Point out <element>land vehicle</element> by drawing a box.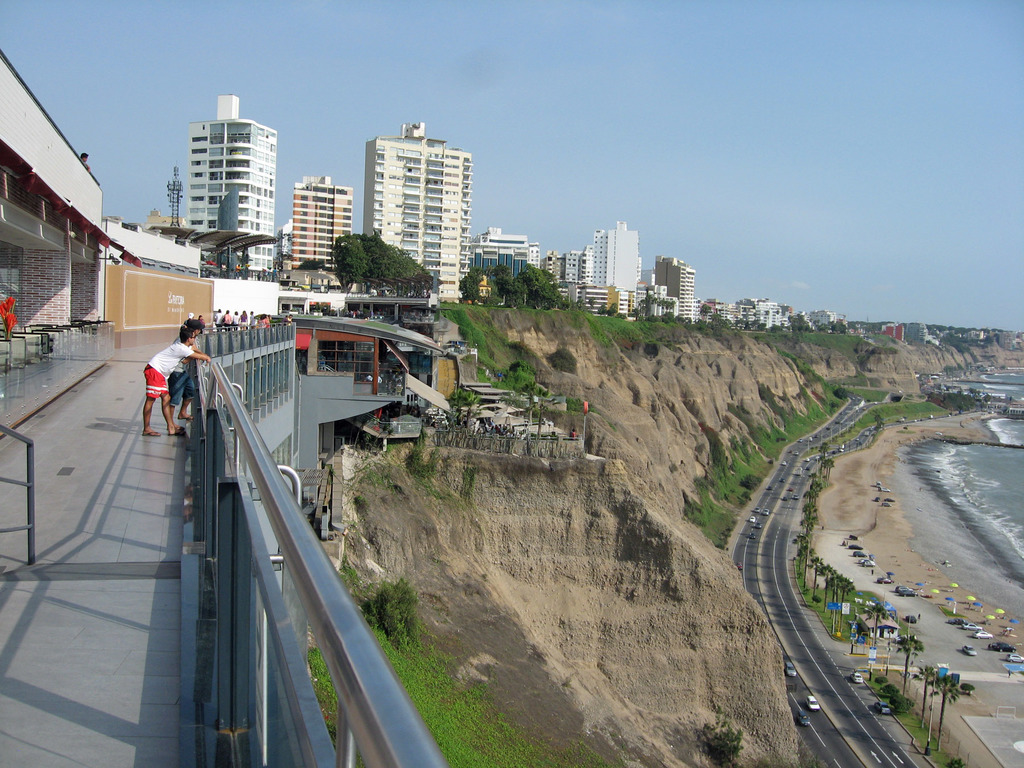
{"left": 952, "top": 618, "right": 963, "bottom": 621}.
